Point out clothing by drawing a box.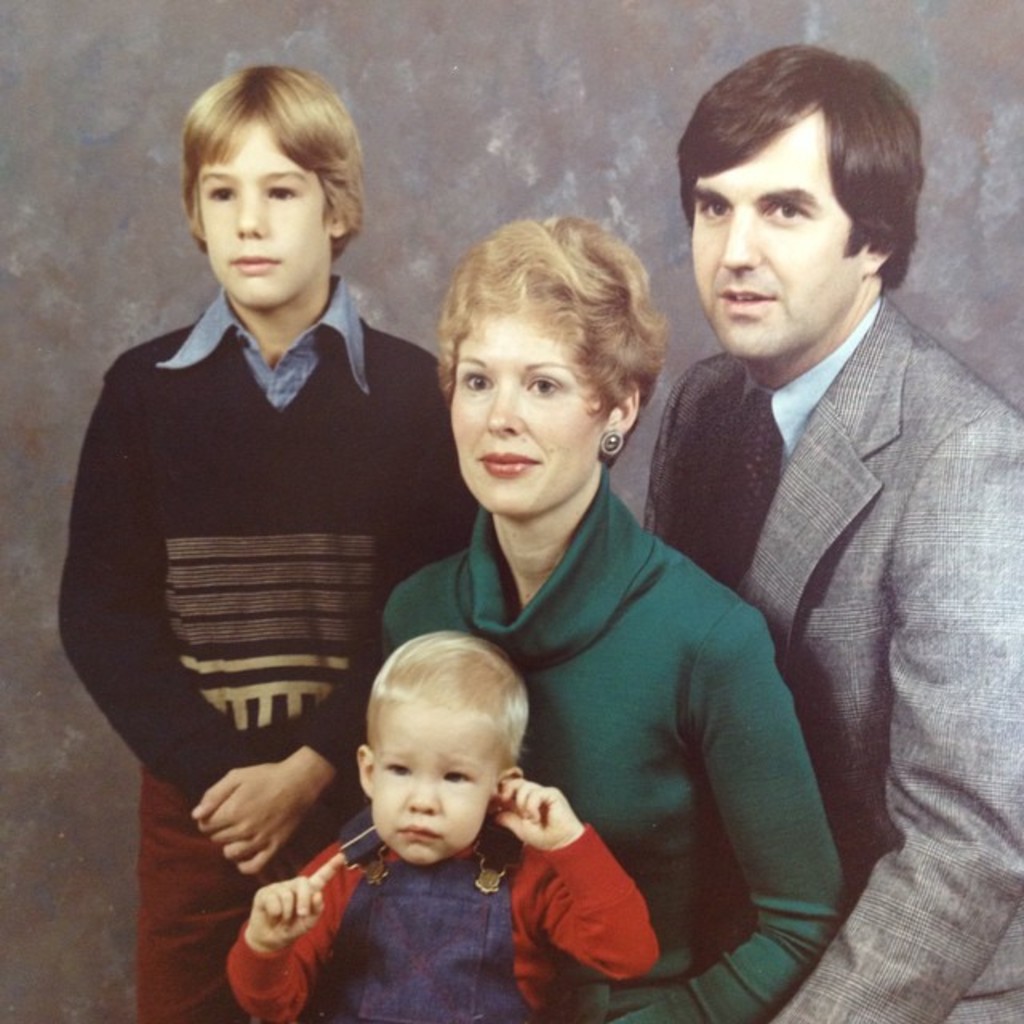
x1=382 y1=453 x2=848 y2=1021.
